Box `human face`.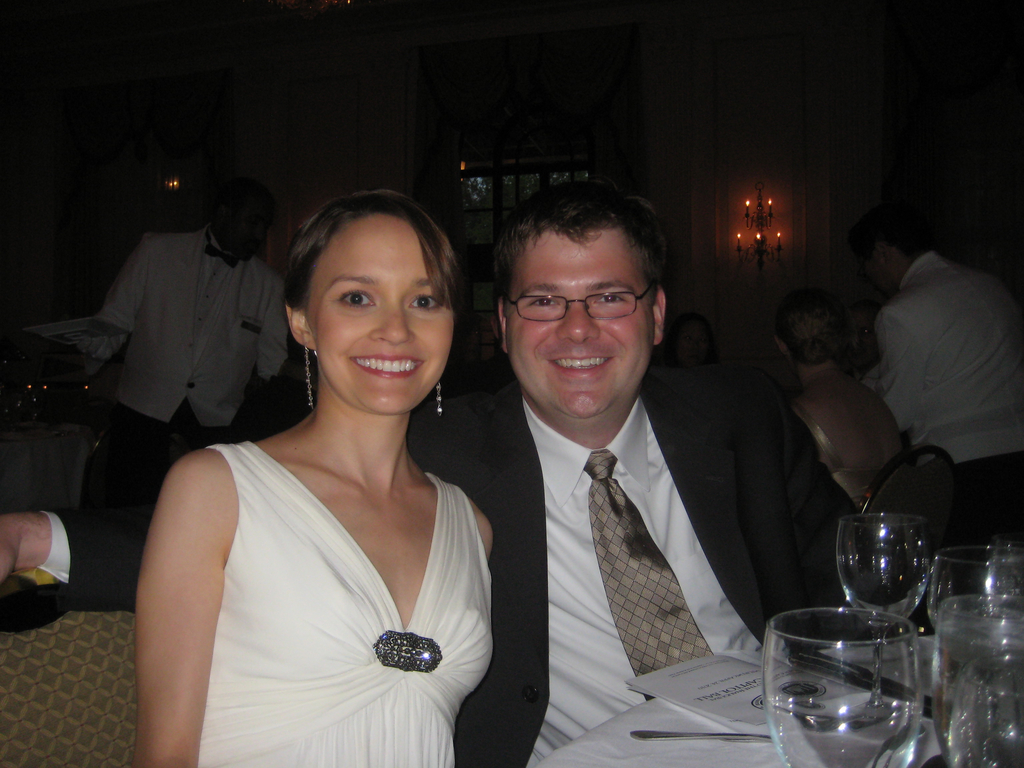
505 220 661 414.
